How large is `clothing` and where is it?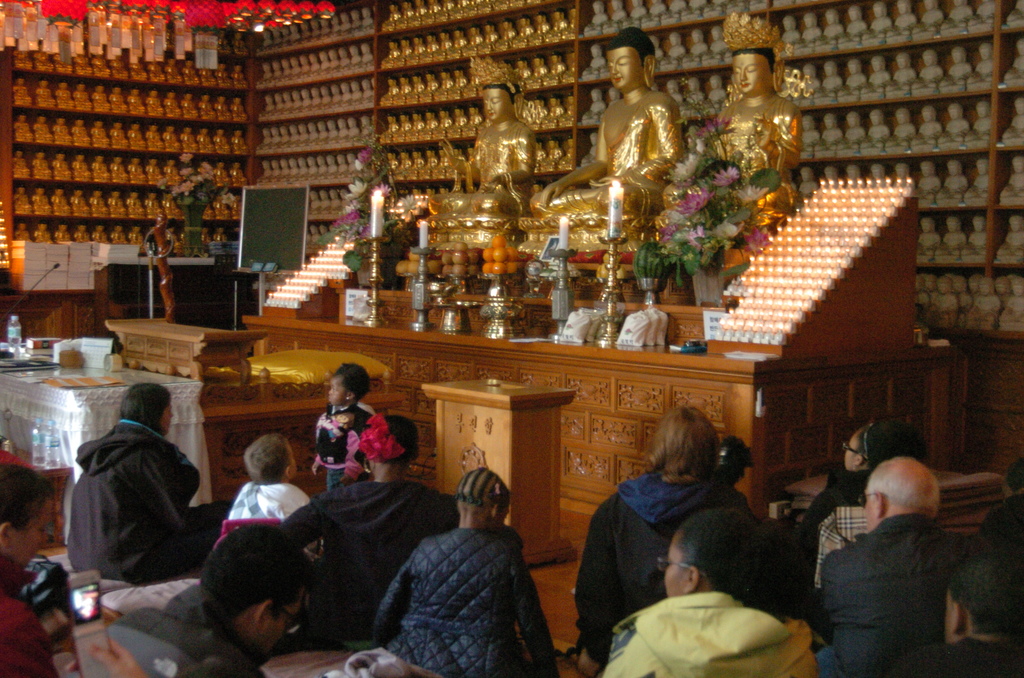
Bounding box: [left=988, top=490, right=1023, bottom=581].
